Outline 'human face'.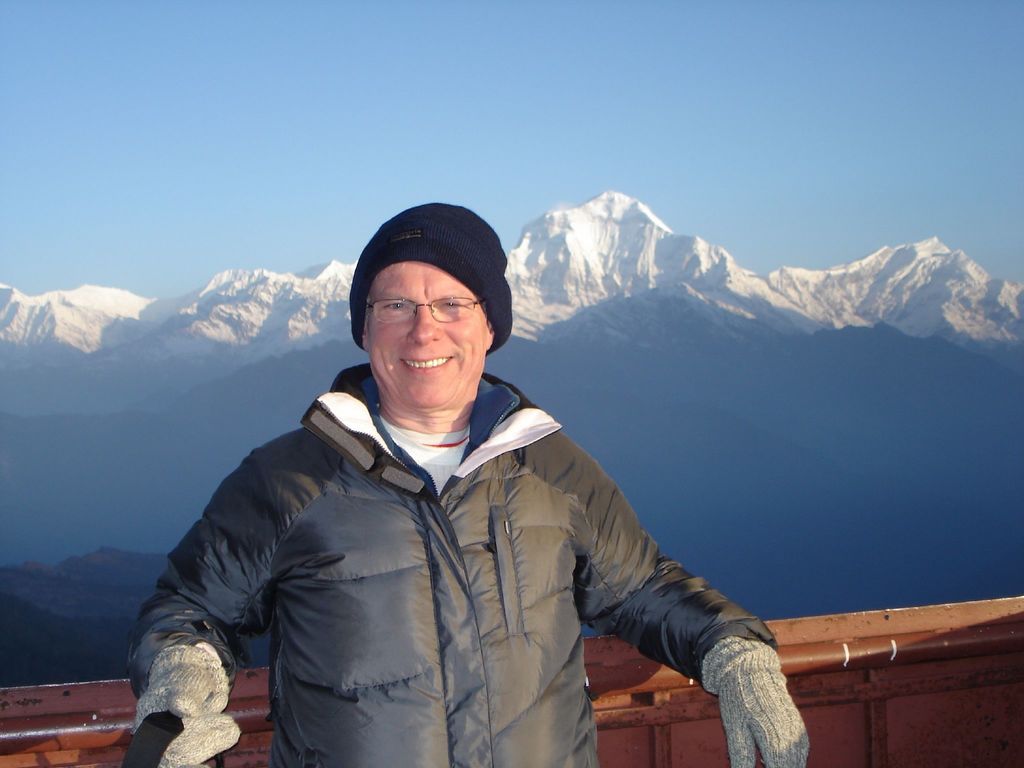
Outline: 360,261,492,408.
